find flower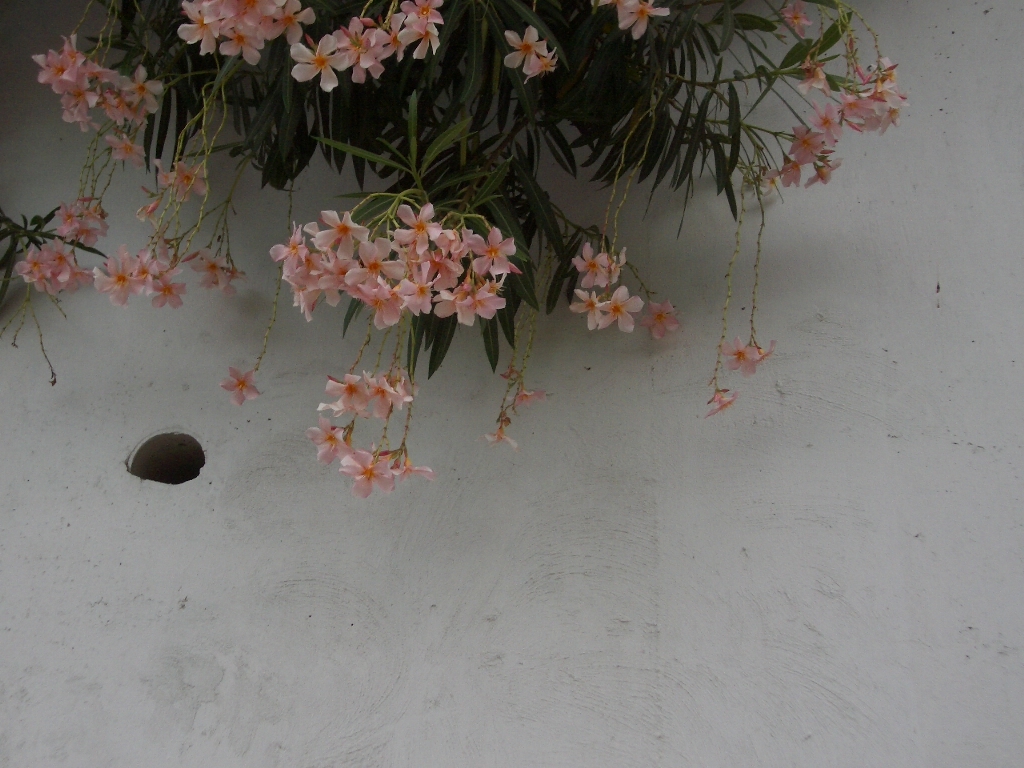
<box>154,156,212,200</box>
